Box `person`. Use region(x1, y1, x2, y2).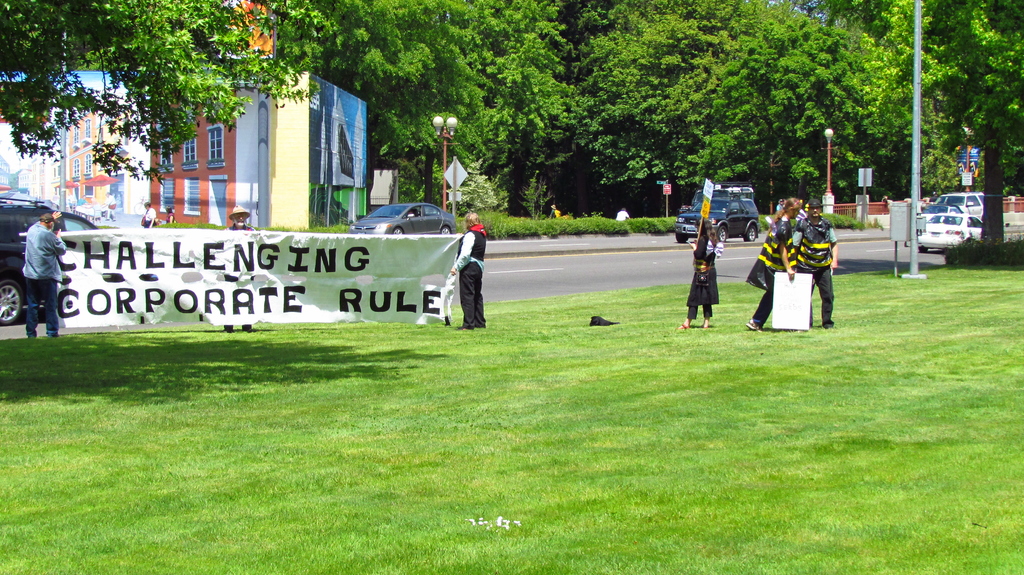
region(19, 209, 65, 342).
